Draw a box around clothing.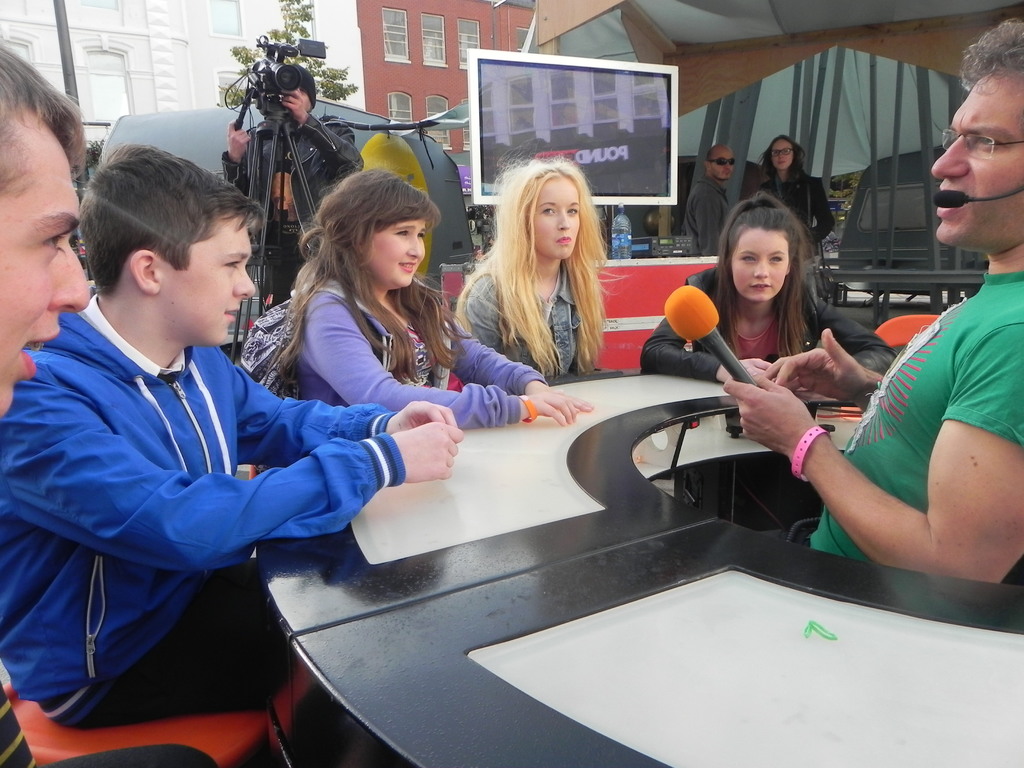
rect(294, 278, 543, 428).
